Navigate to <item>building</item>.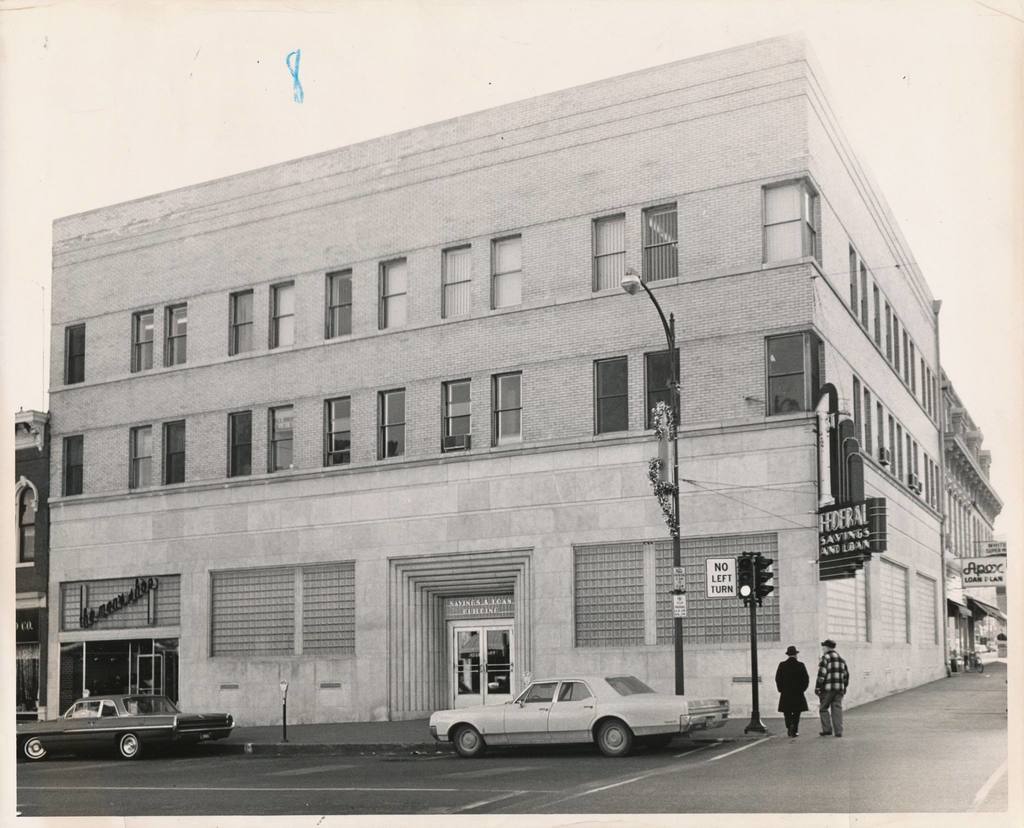
Navigation target: bbox=[17, 411, 52, 718].
